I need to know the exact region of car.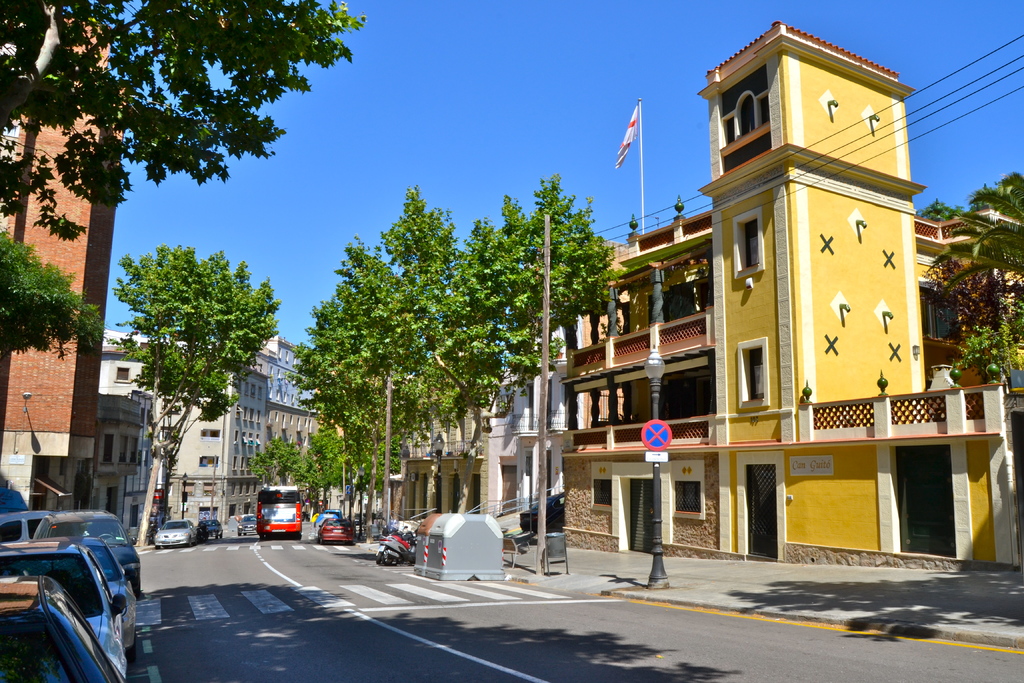
Region: {"left": 28, "top": 539, "right": 141, "bottom": 666}.
